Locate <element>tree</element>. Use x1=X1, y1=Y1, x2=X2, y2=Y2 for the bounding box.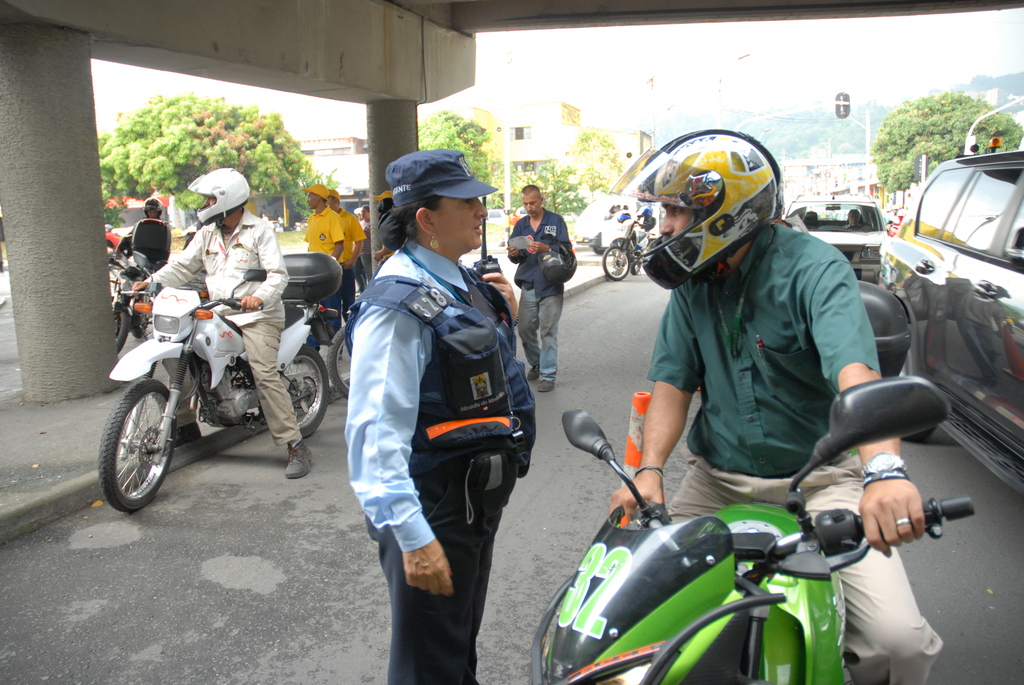
x1=492, y1=162, x2=589, y2=216.
